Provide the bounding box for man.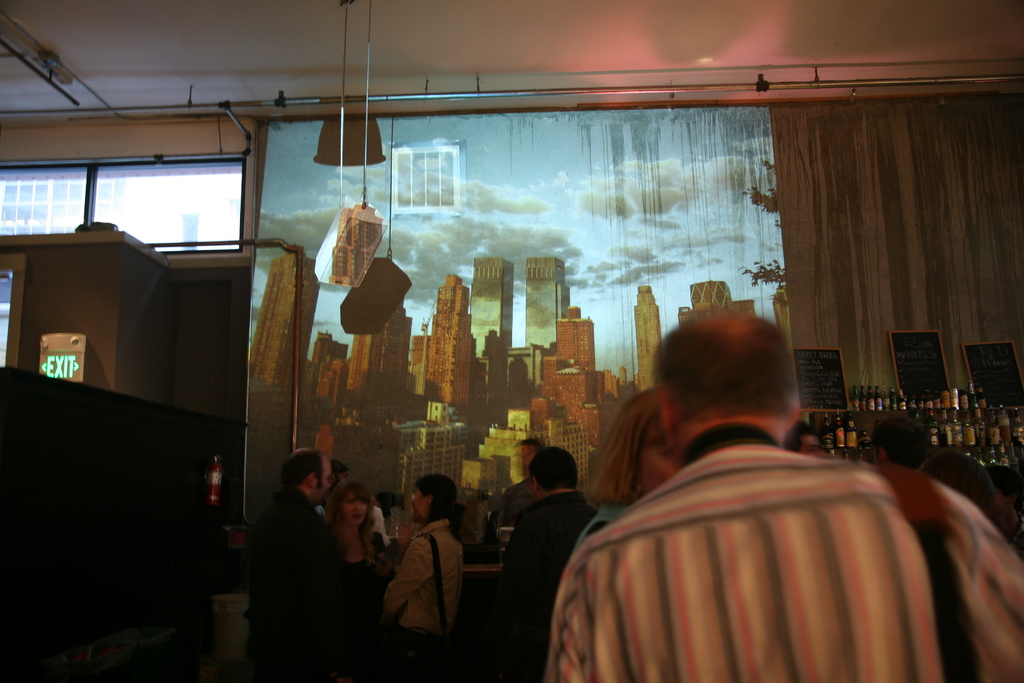
[874,414,929,470].
